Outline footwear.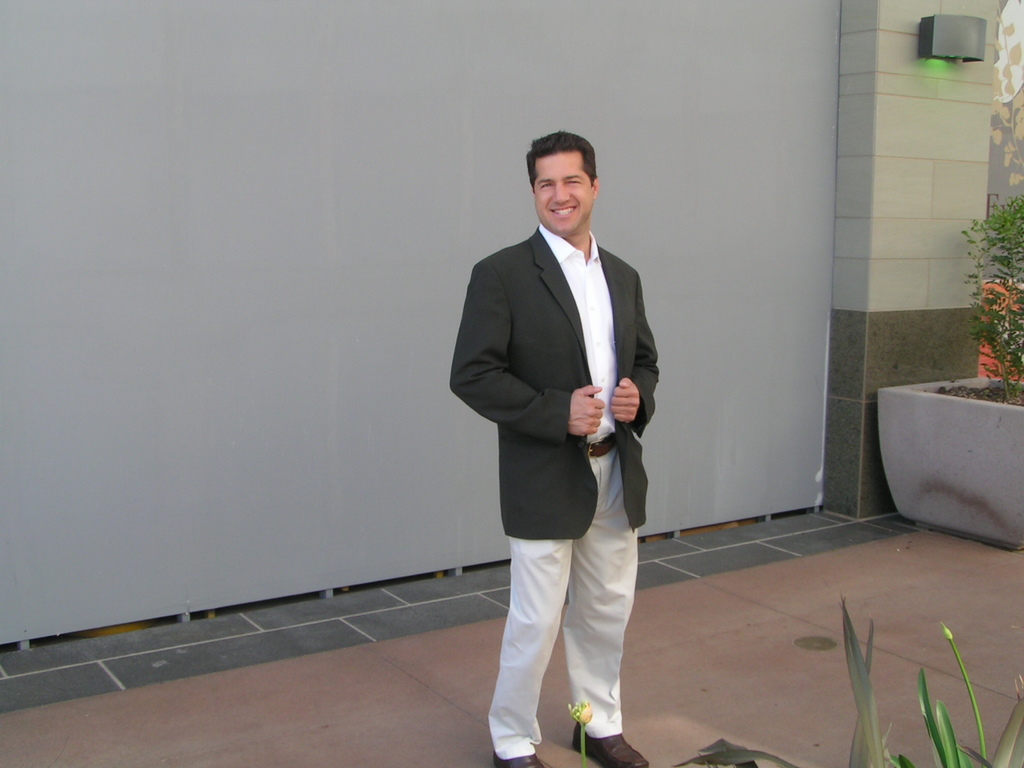
Outline: Rect(568, 722, 650, 767).
